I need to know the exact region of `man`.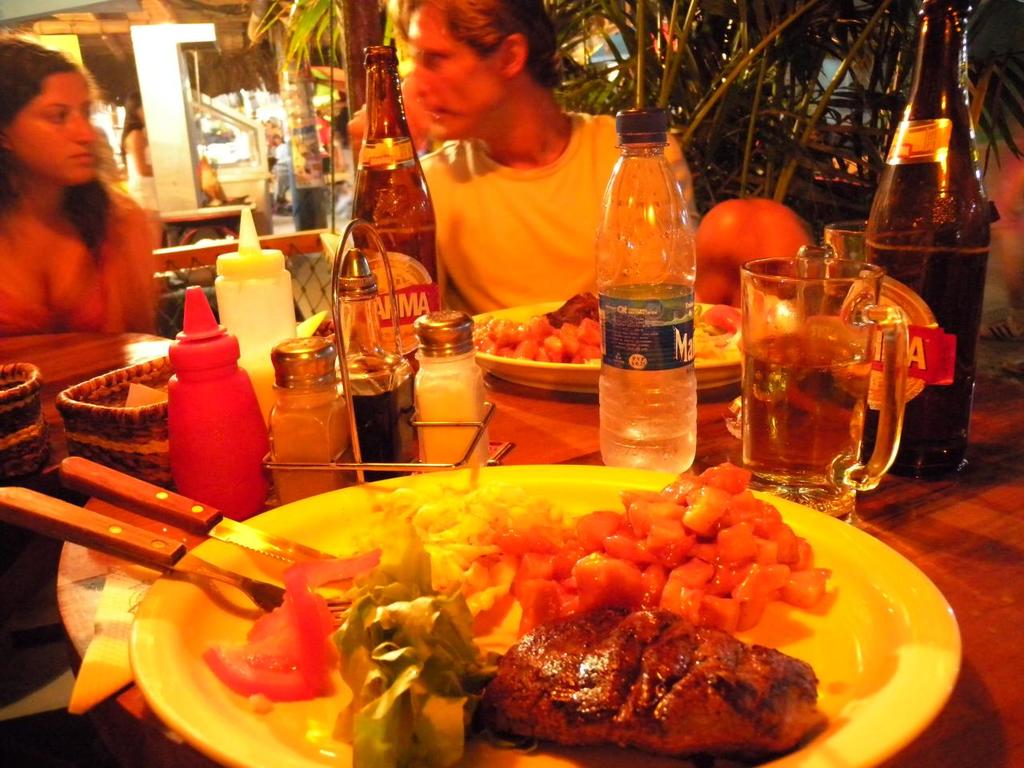
Region: rect(378, 36, 634, 342).
